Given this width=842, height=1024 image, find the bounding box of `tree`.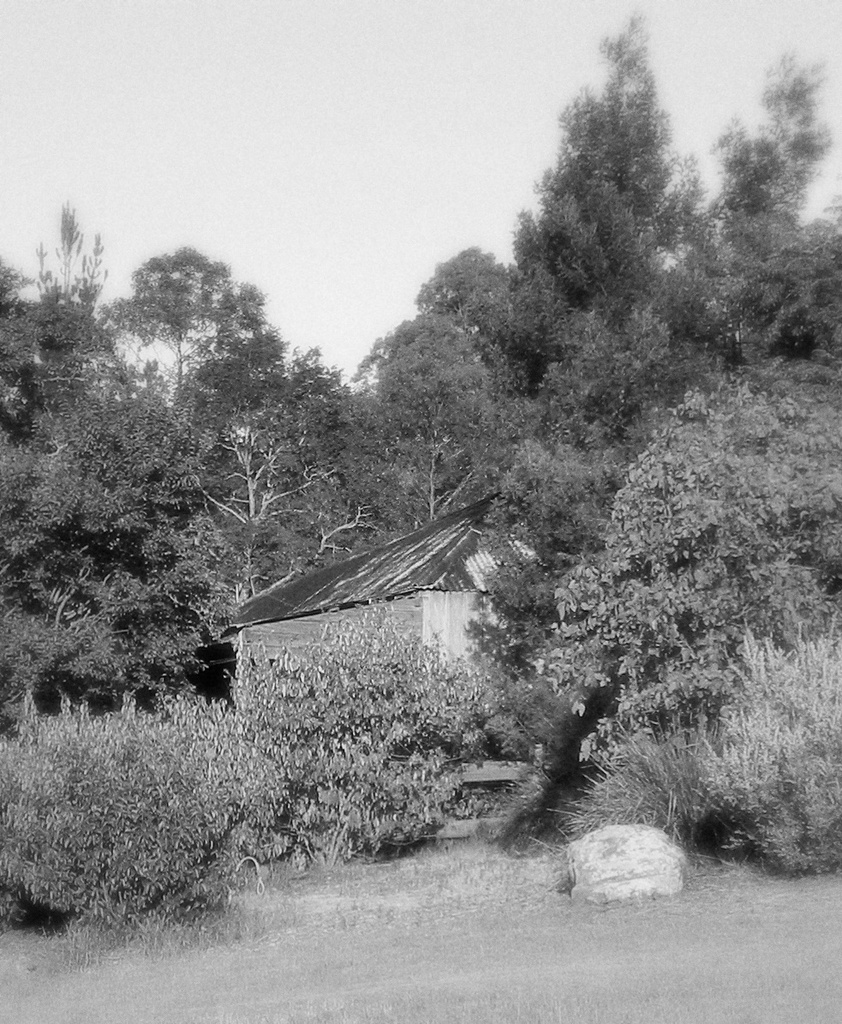
select_region(0, 14, 841, 951).
